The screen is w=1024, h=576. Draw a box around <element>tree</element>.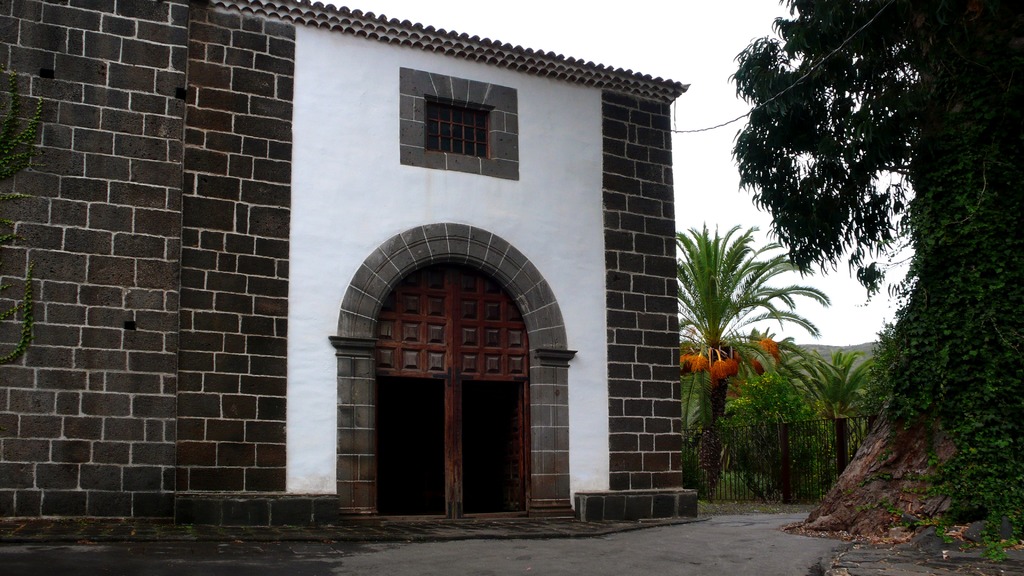
box=[711, 2, 966, 445].
